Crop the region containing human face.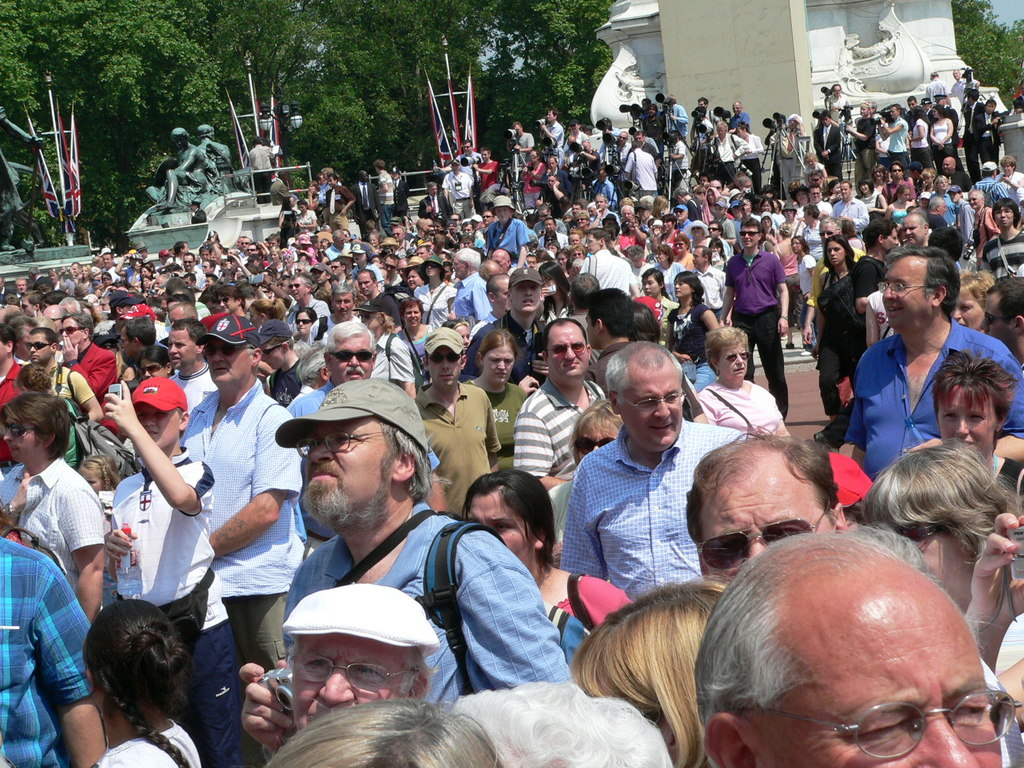
Crop region: (left=288, top=269, right=308, bottom=301).
